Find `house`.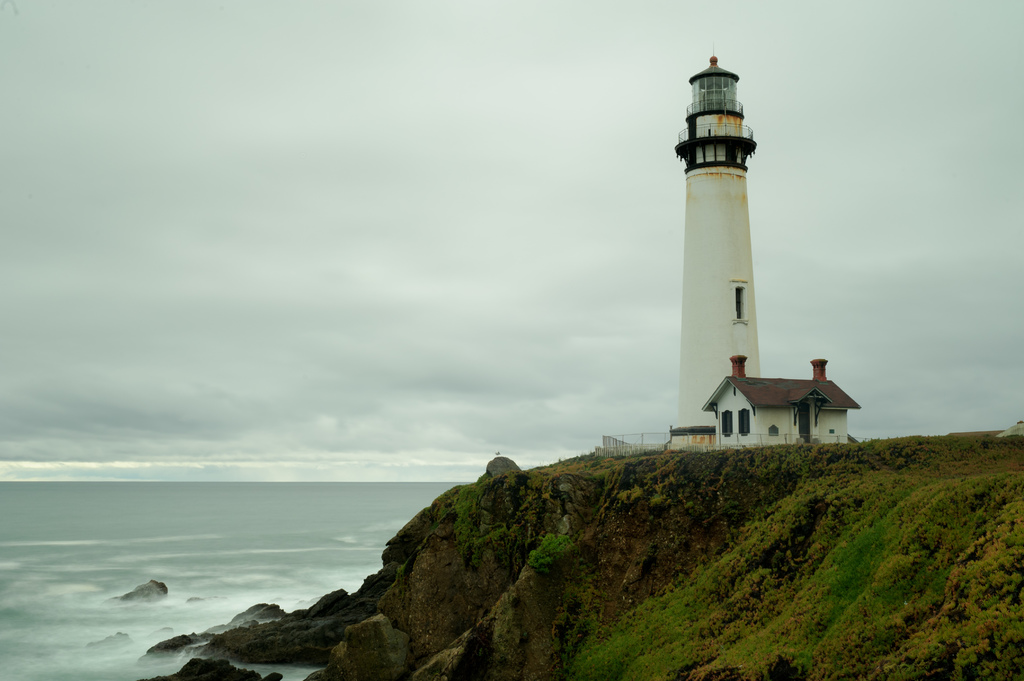
<bbox>700, 355, 856, 453</bbox>.
